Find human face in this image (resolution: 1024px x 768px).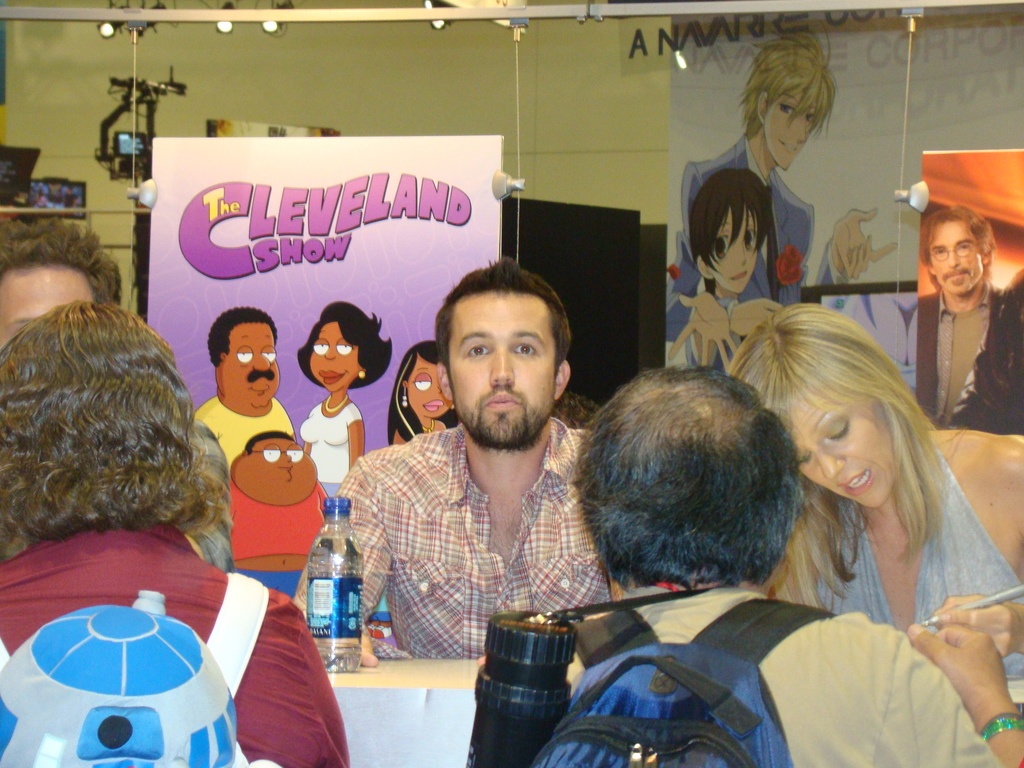
l=0, t=270, r=90, b=343.
